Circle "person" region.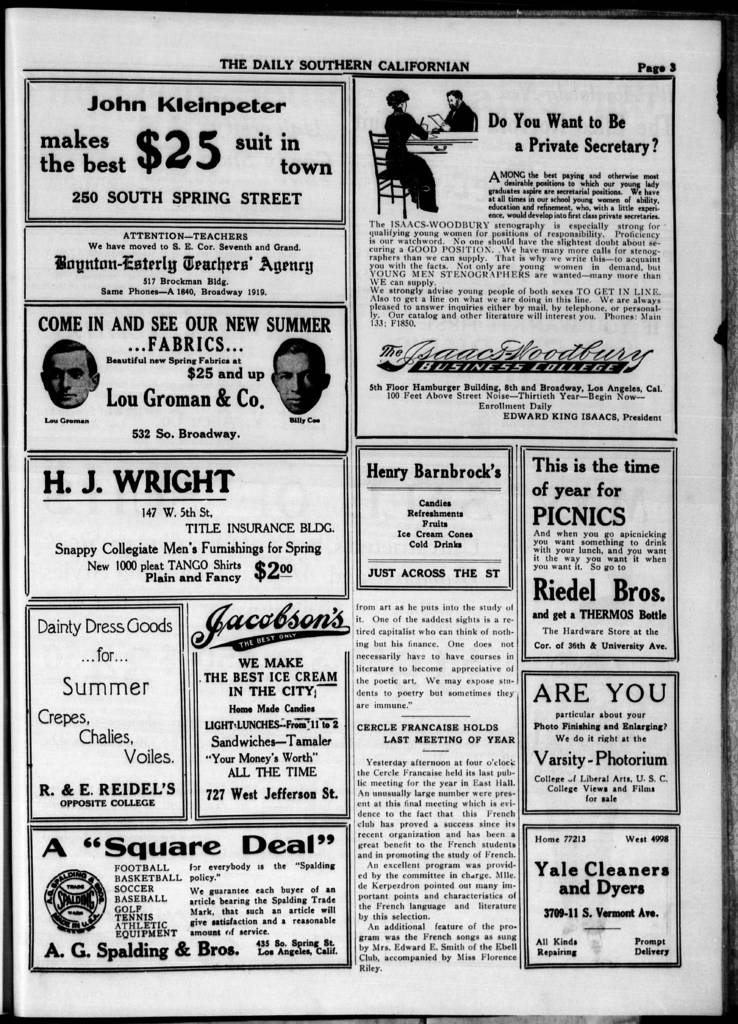
Region: l=447, t=92, r=475, b=132.
